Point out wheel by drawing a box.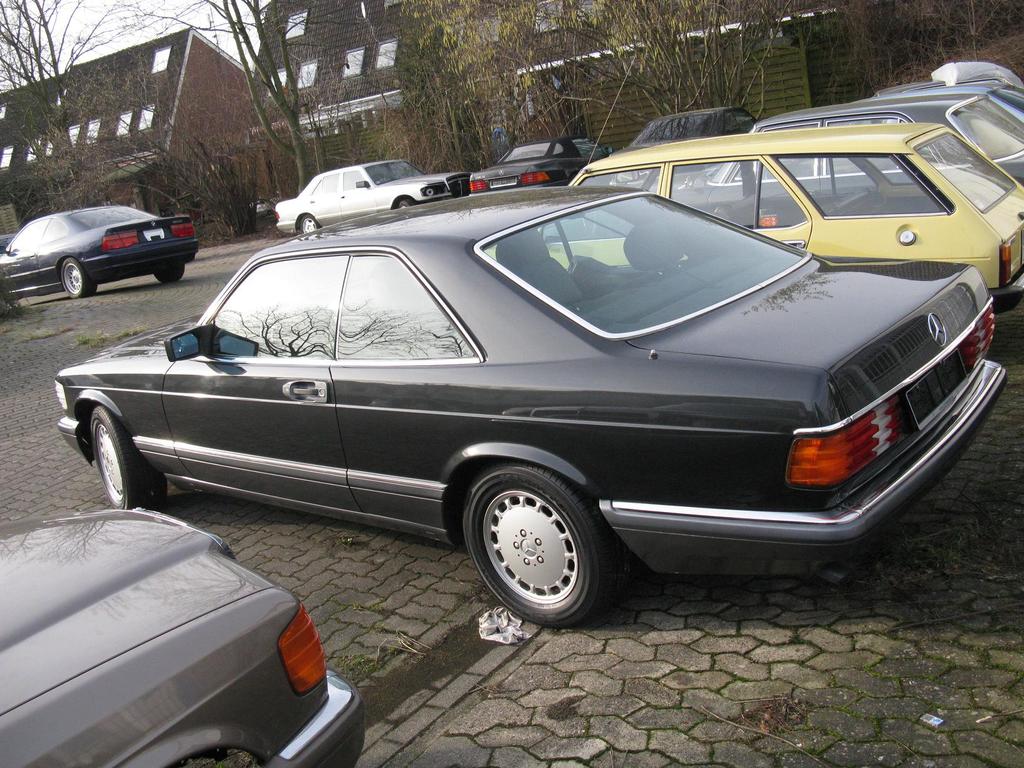
[left=95, top=408, right=168, bottom=509].
